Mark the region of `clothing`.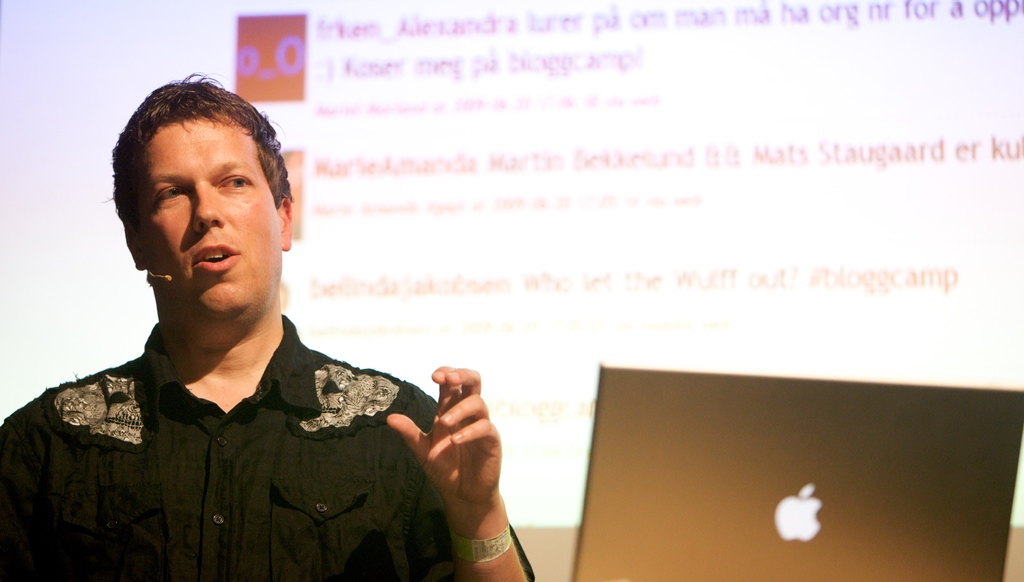
Region: box(0, 312, 533, 581).
